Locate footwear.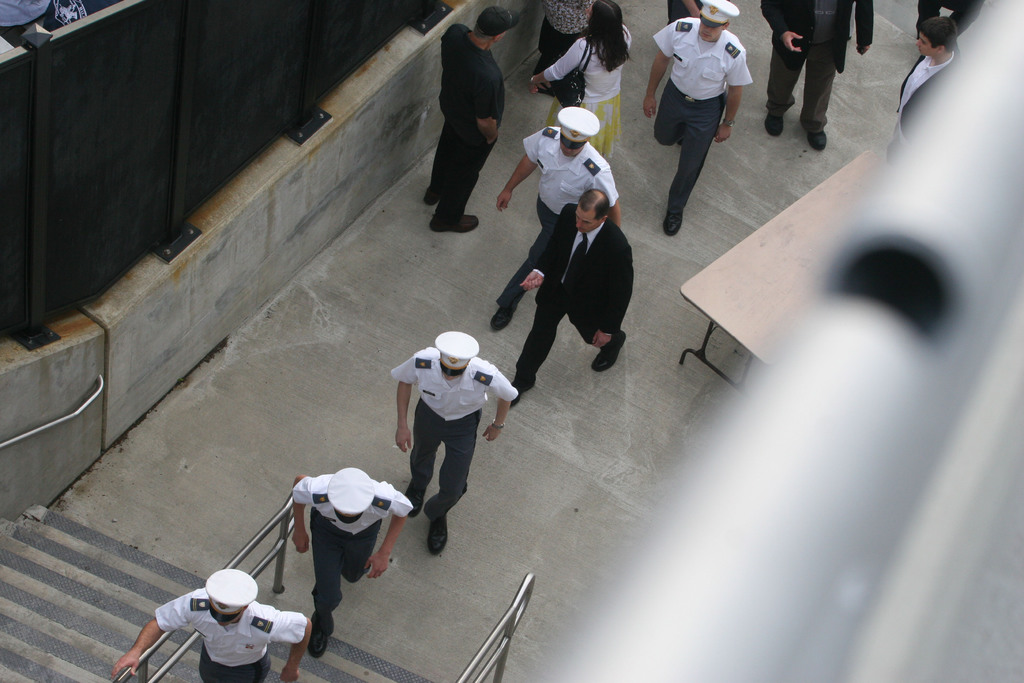
Bounding box: pyautogui.locateOnScreen(427, 517, 449, 557).
